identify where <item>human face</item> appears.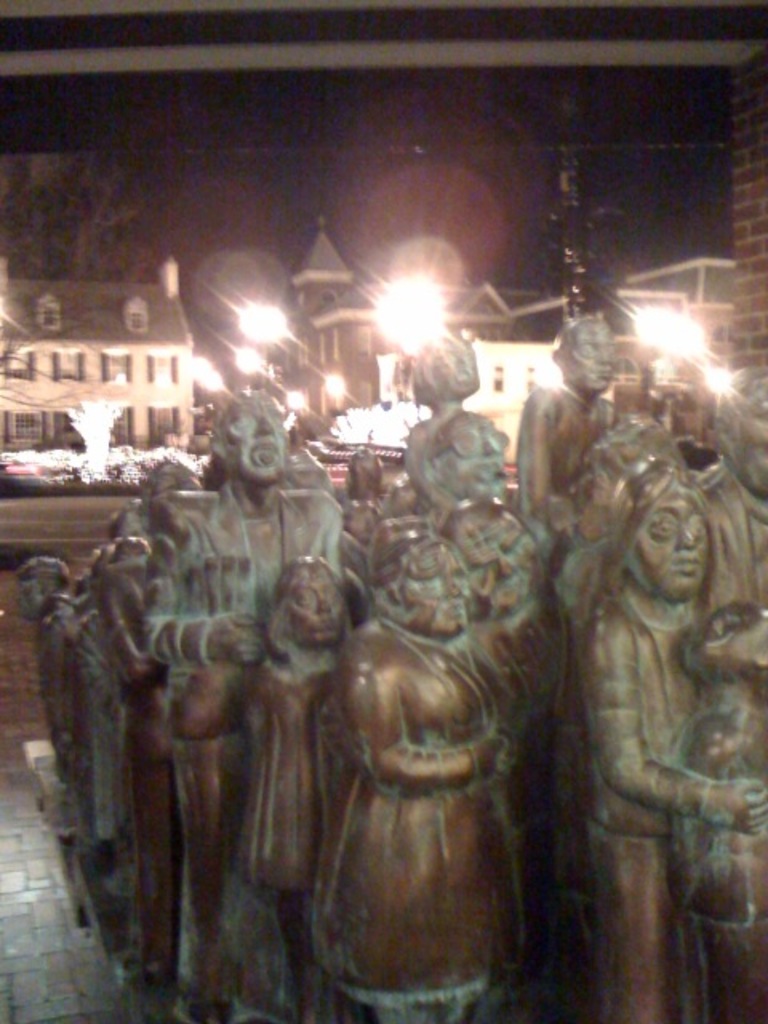
Appears at left=398, top=555, right=470, bottom=637.
